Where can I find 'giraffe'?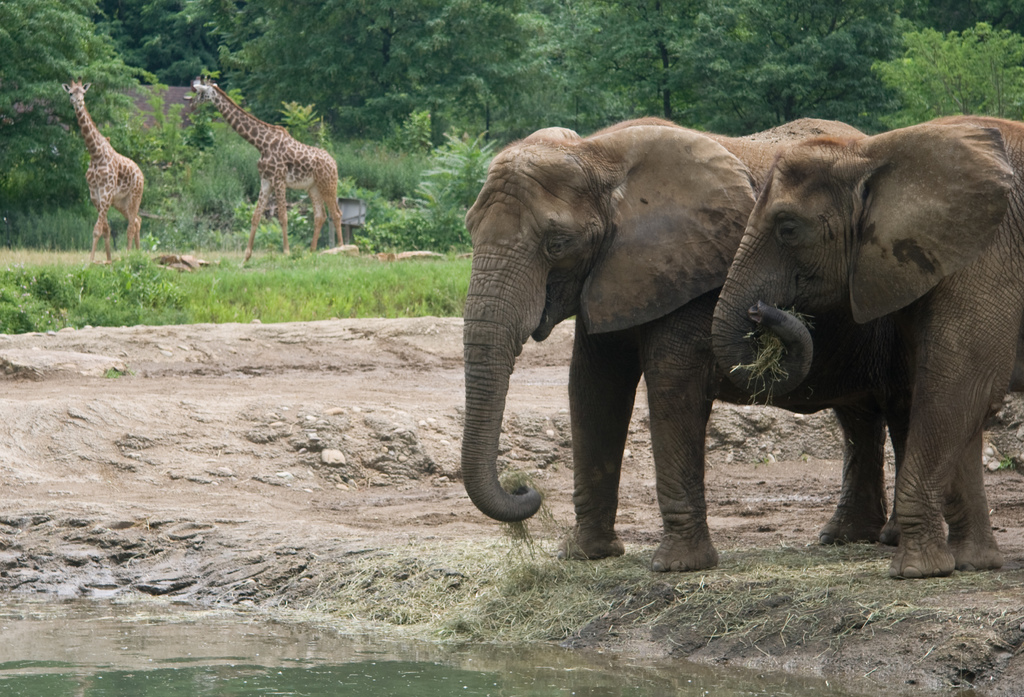
You can find it at BBox(56, 84, 147, 240).
